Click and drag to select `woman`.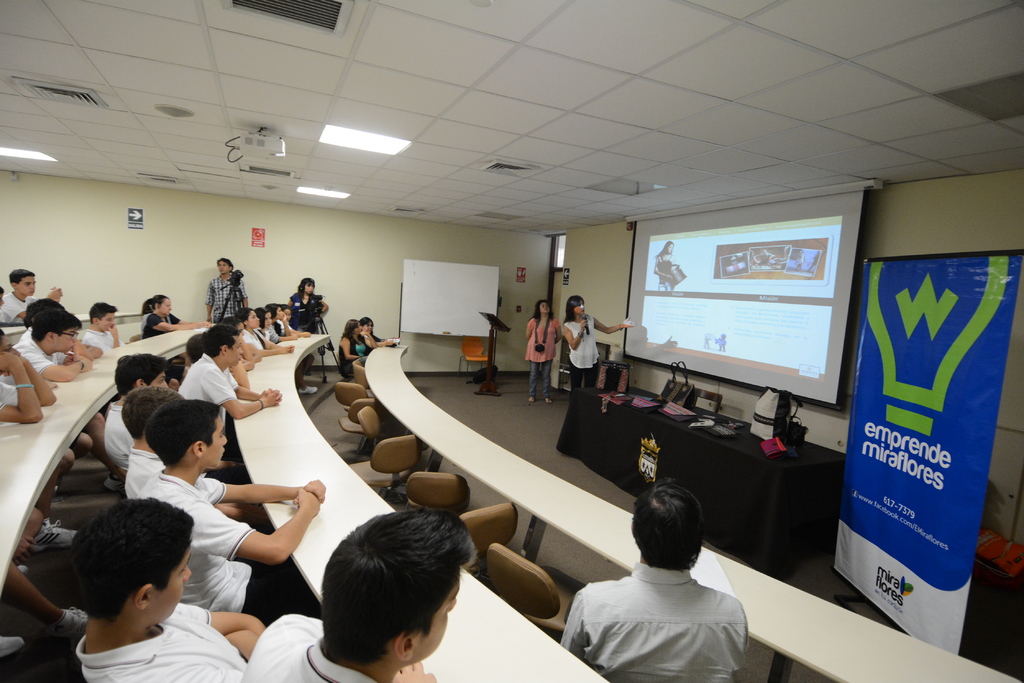
Selection: 652 243 680 292.
